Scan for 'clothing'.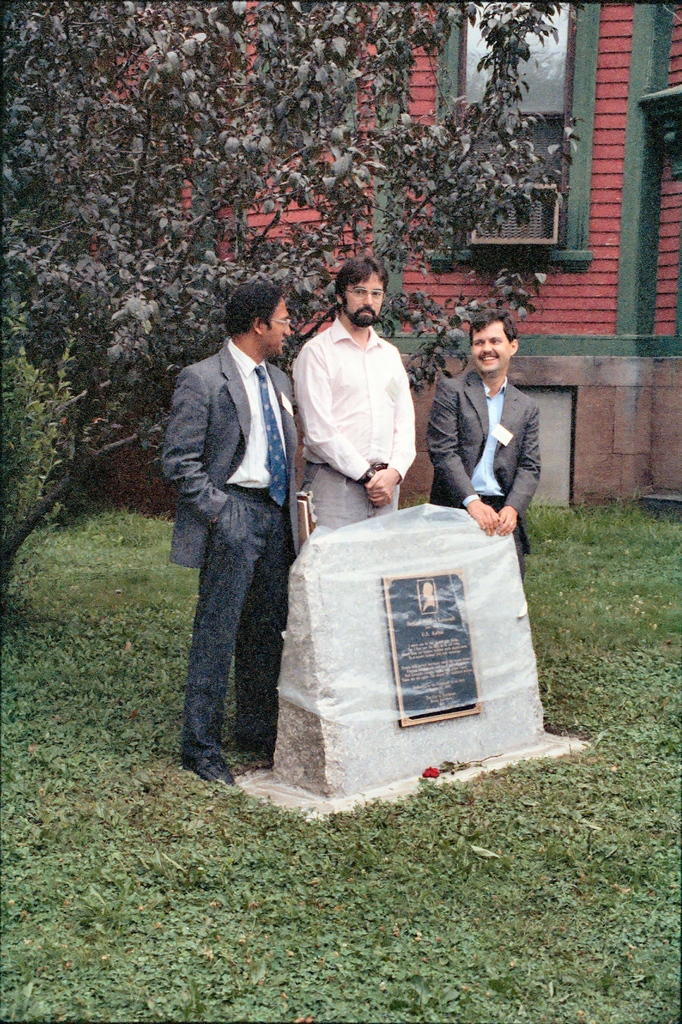
Scan result: <bbox>163, 340, 301, 764</bbox>.
